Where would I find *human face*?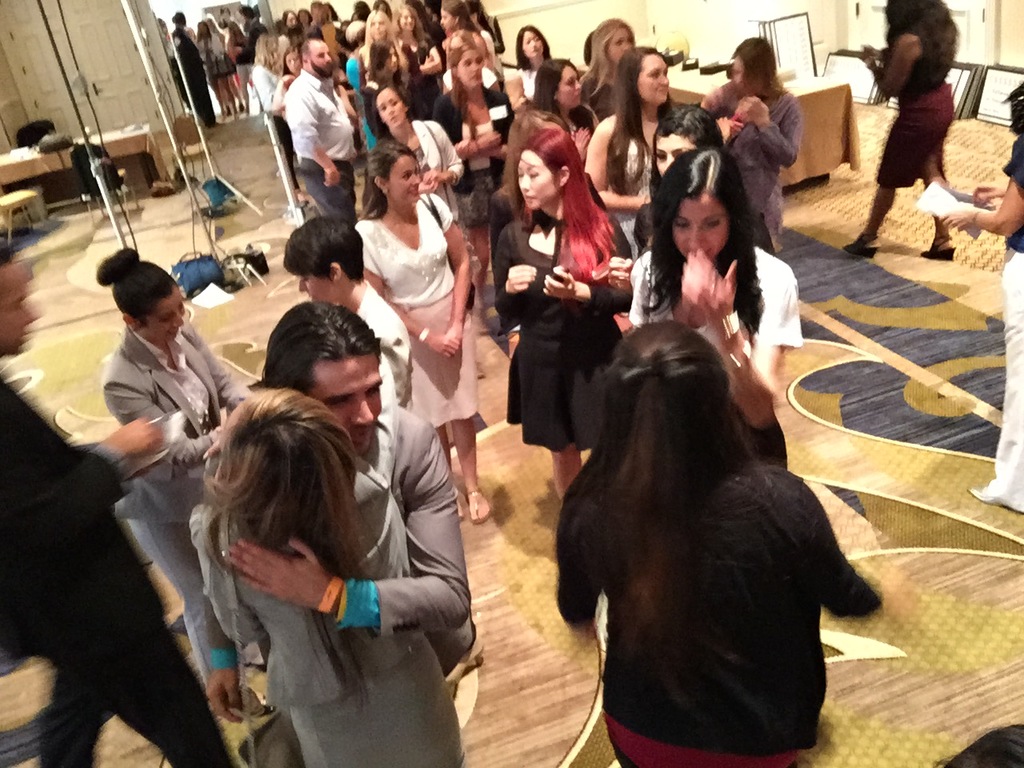
At x1=515, y1=149, x2=558, y2=210.
